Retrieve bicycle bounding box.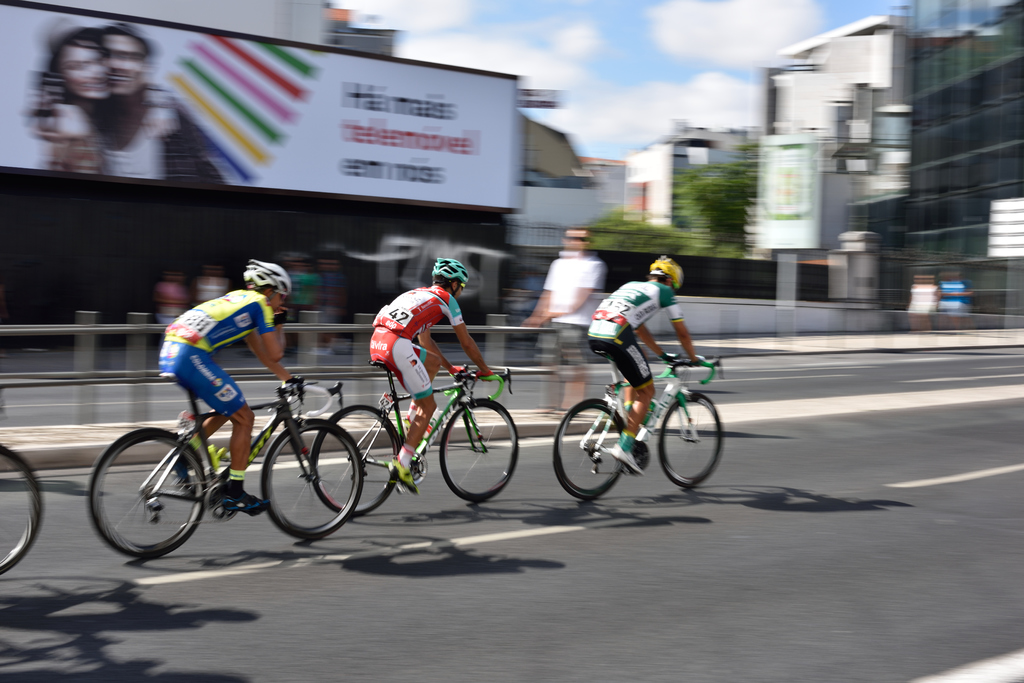
Bounding box: Rect(0, 445, 45, 576).
